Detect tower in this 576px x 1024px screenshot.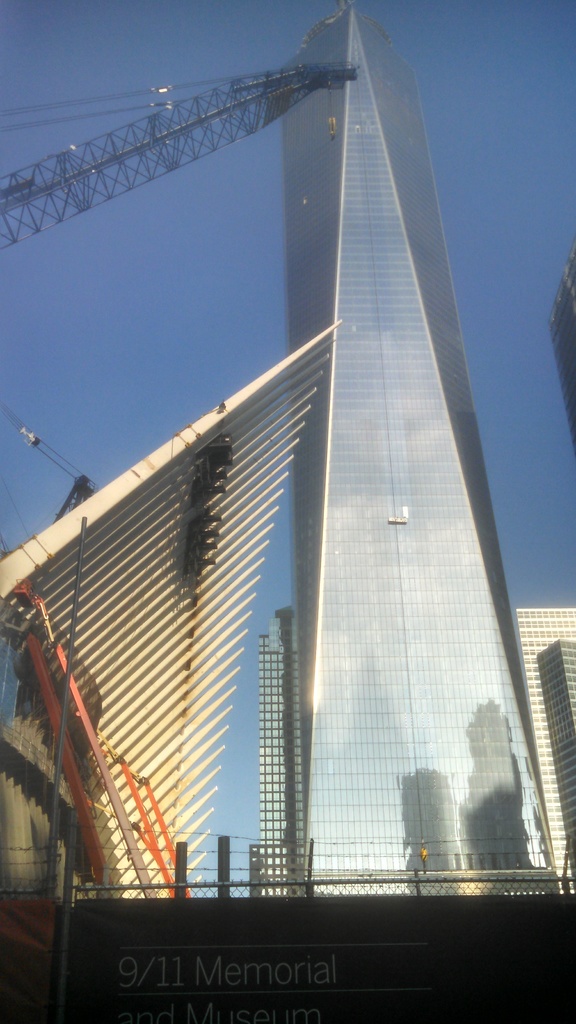
Detection: left=257, top=627, right=298, bottom=888.
